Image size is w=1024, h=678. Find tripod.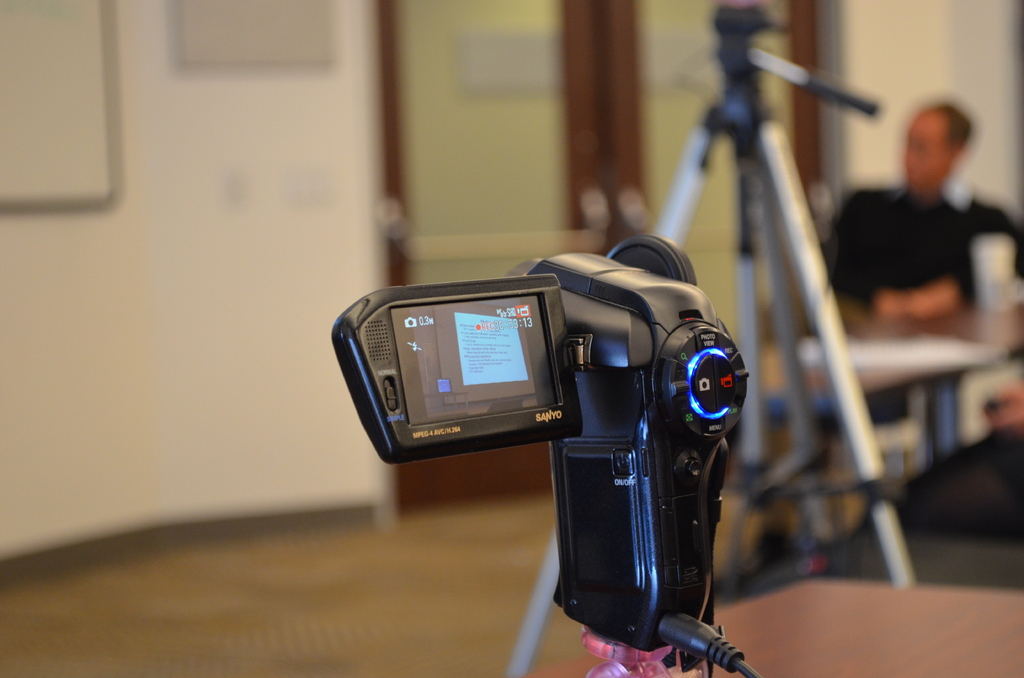
box=[502, 0, 916, 677].
